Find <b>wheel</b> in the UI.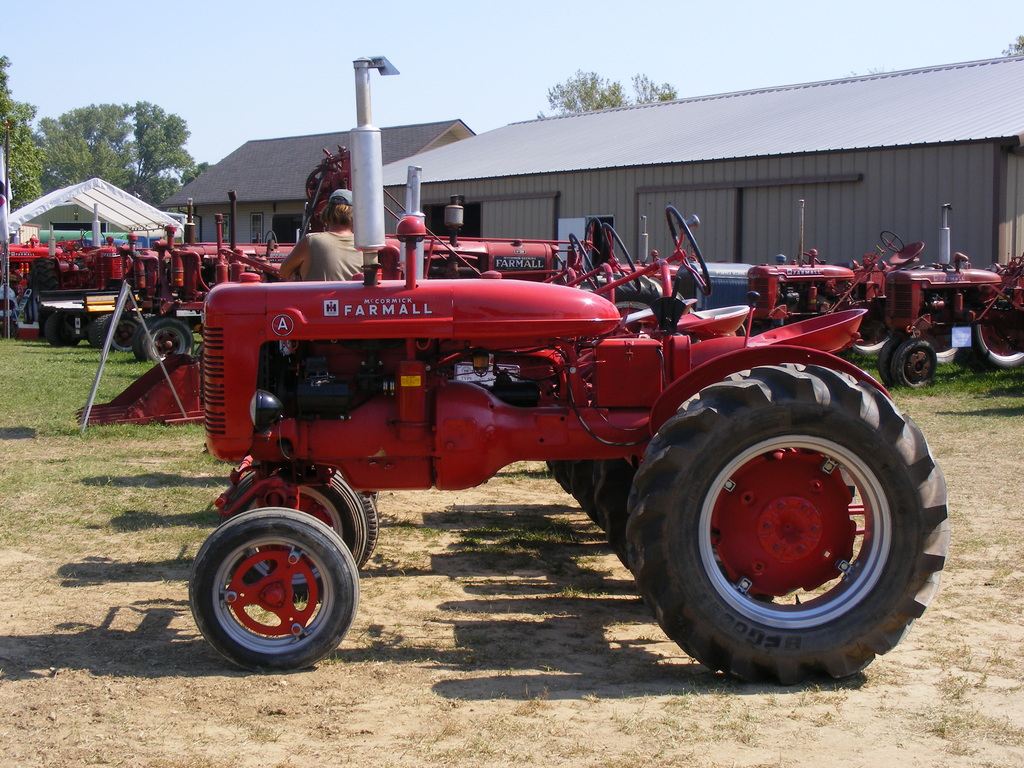
UI element at Rect(358, 495, 378, 571).
